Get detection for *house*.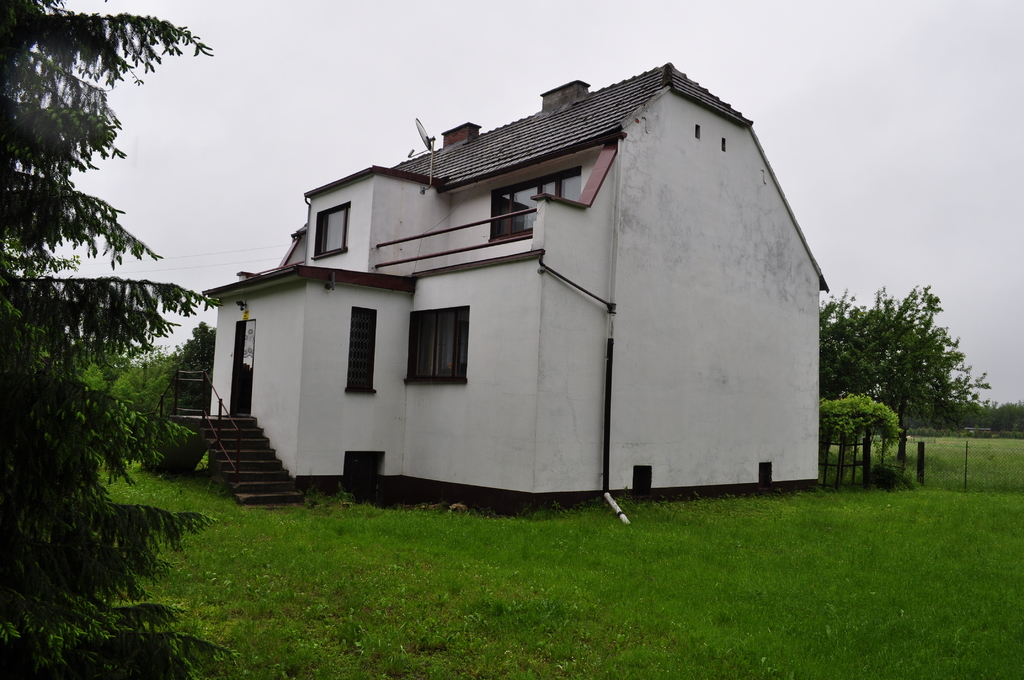
Detection: {"left": 132, "top": 60, "right": 829, "bottom": 505}.
